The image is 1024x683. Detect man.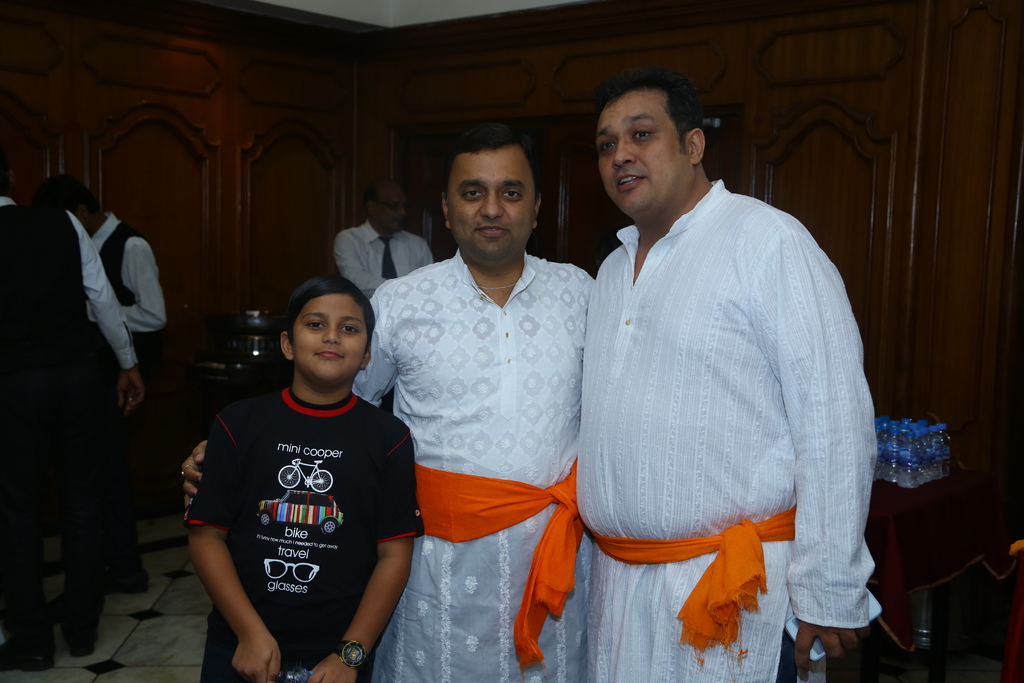
Detection: <region>173, 123, 601, 682</region>.
